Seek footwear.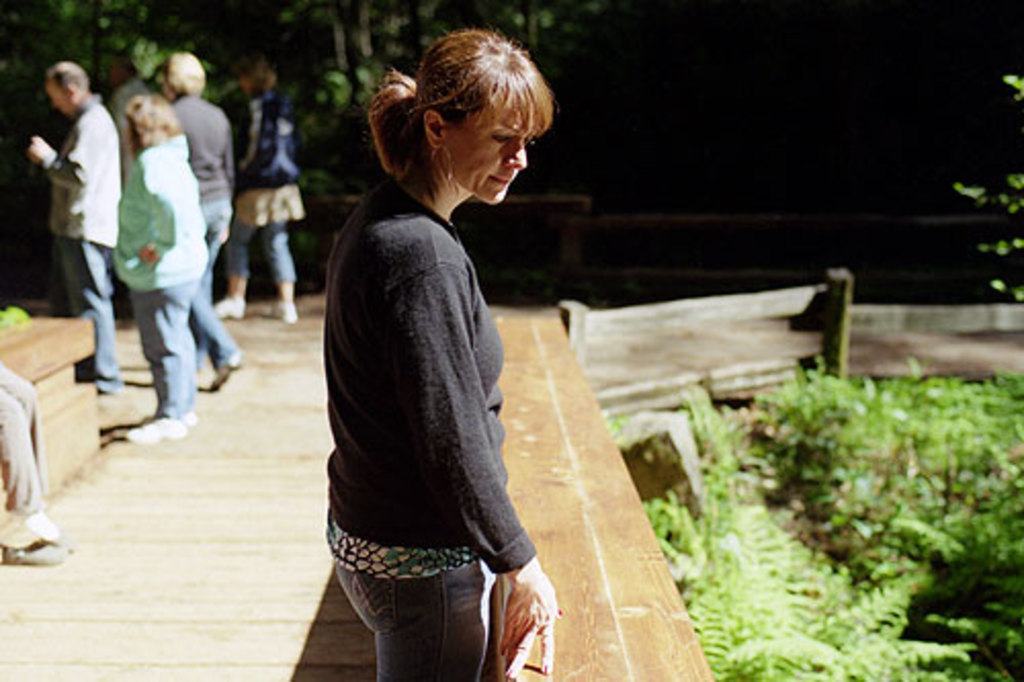
x1=213, y1=295, x2=246, y2=315.
